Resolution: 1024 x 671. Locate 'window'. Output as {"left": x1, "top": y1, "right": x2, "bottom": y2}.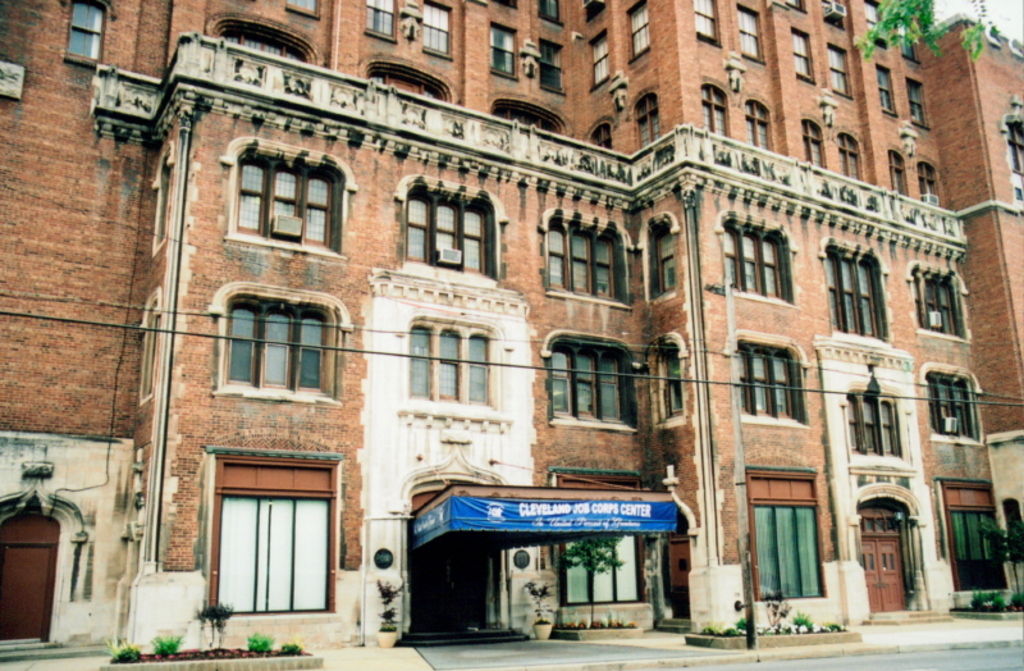
{"left": 402, "top": 314, "right": 490, "bottom": 397}.
